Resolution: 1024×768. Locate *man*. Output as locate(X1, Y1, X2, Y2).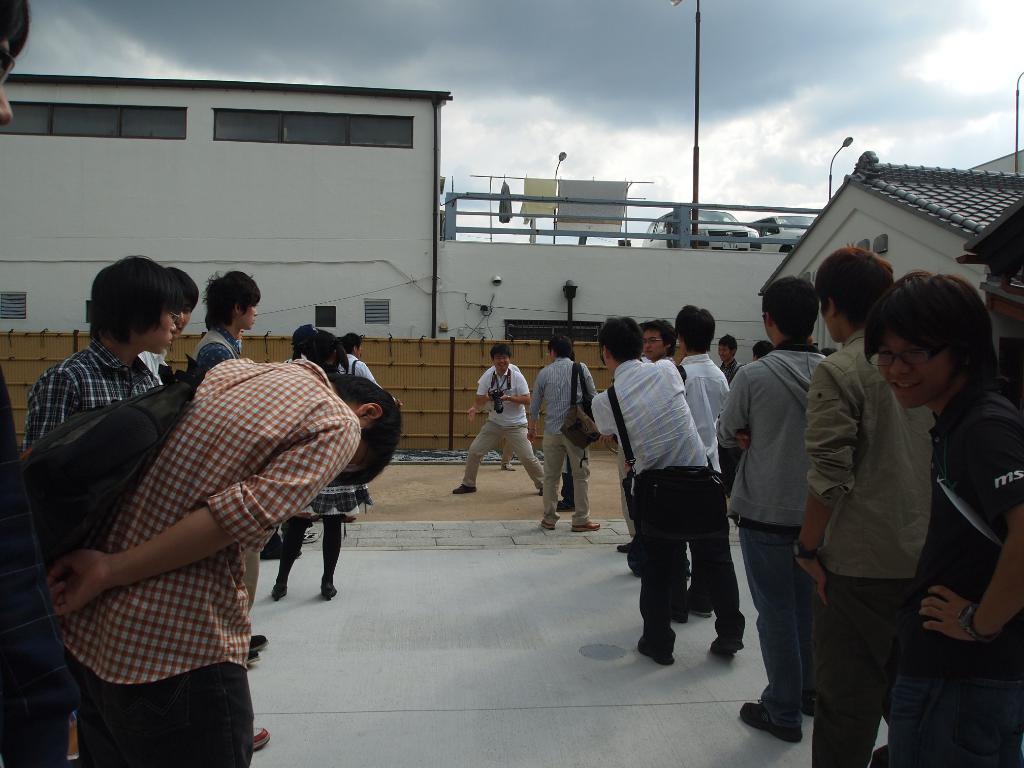
locate(637, 322, 673, 363).
